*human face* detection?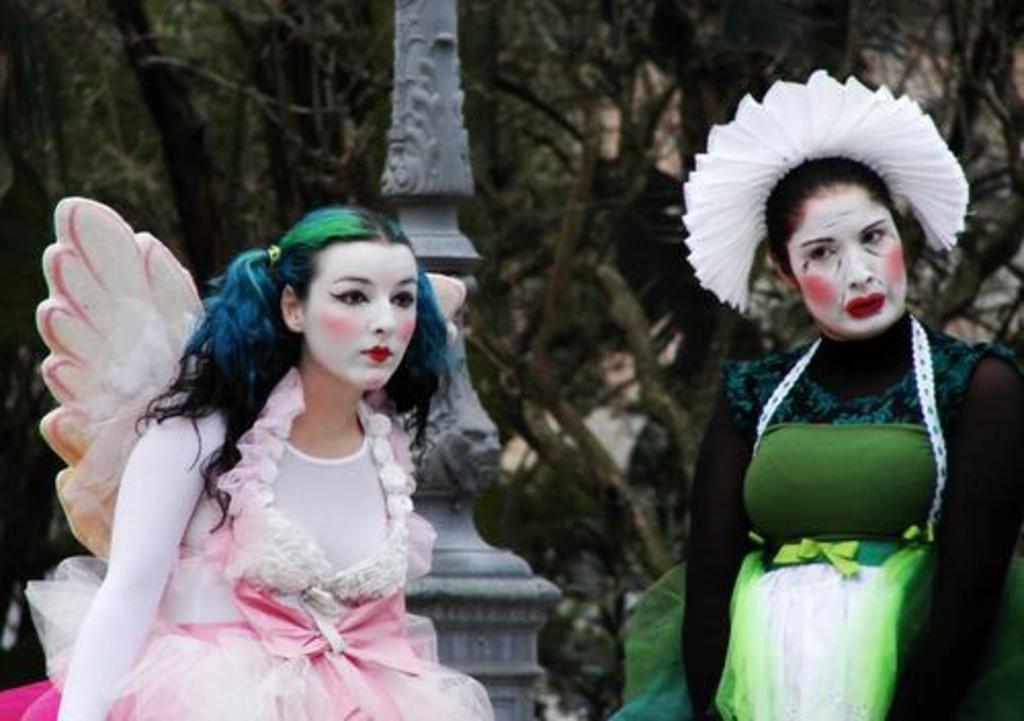
<region>788, 180, 909, 338</region>
